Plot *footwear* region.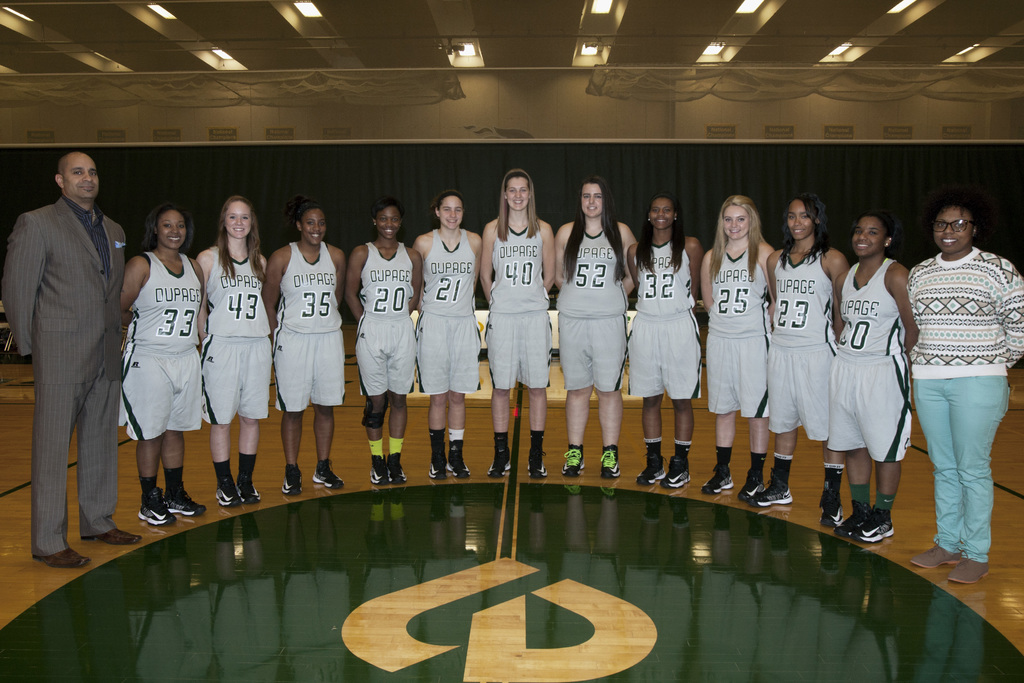
Plotted at [81,525,146,548].
